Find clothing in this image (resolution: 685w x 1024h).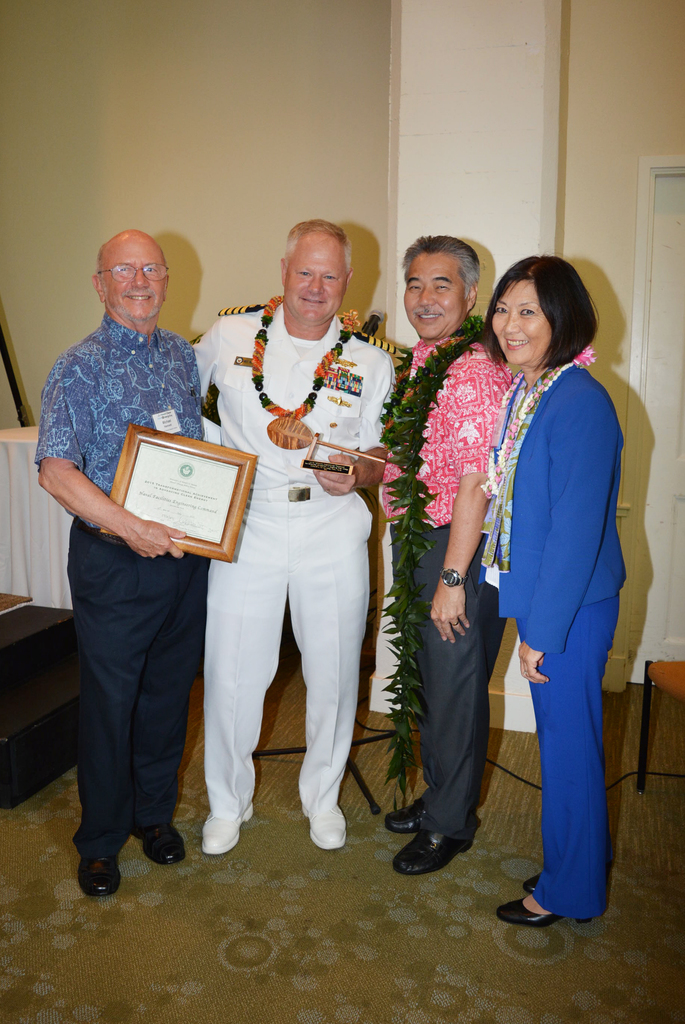
[left=381, top=325, right=509, bottom=831].
